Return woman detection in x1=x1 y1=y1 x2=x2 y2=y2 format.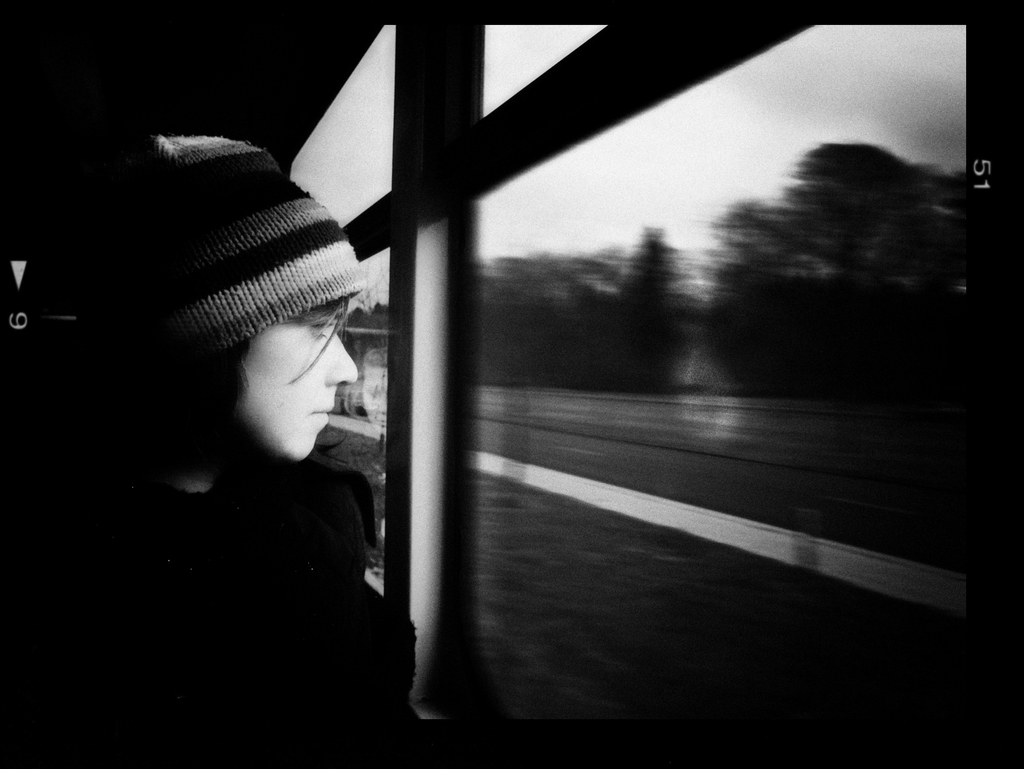
x1=82 y1=102 x2=403 y2=749.
